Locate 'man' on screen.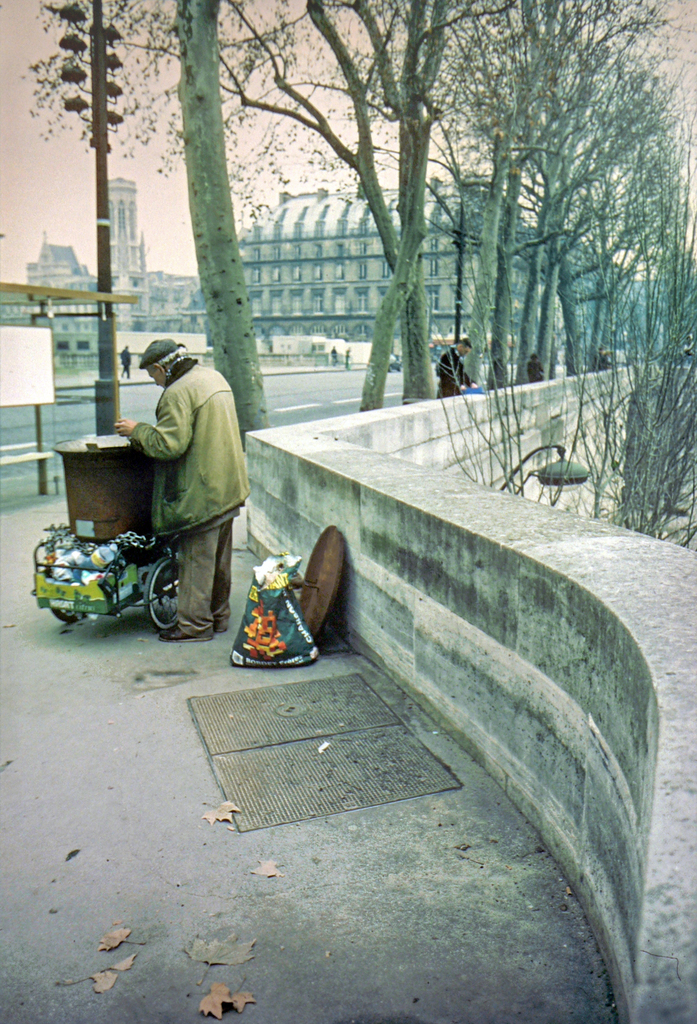
On screen at box(433, 330, 479, 396).
